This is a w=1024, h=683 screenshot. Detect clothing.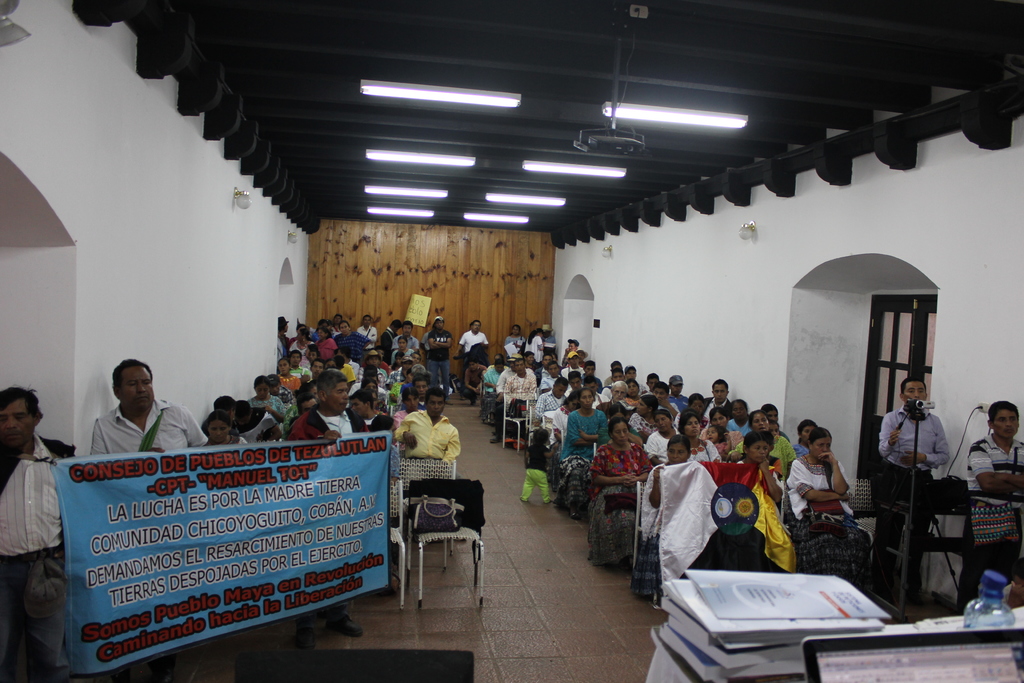
(388, 334, 420, 350).
